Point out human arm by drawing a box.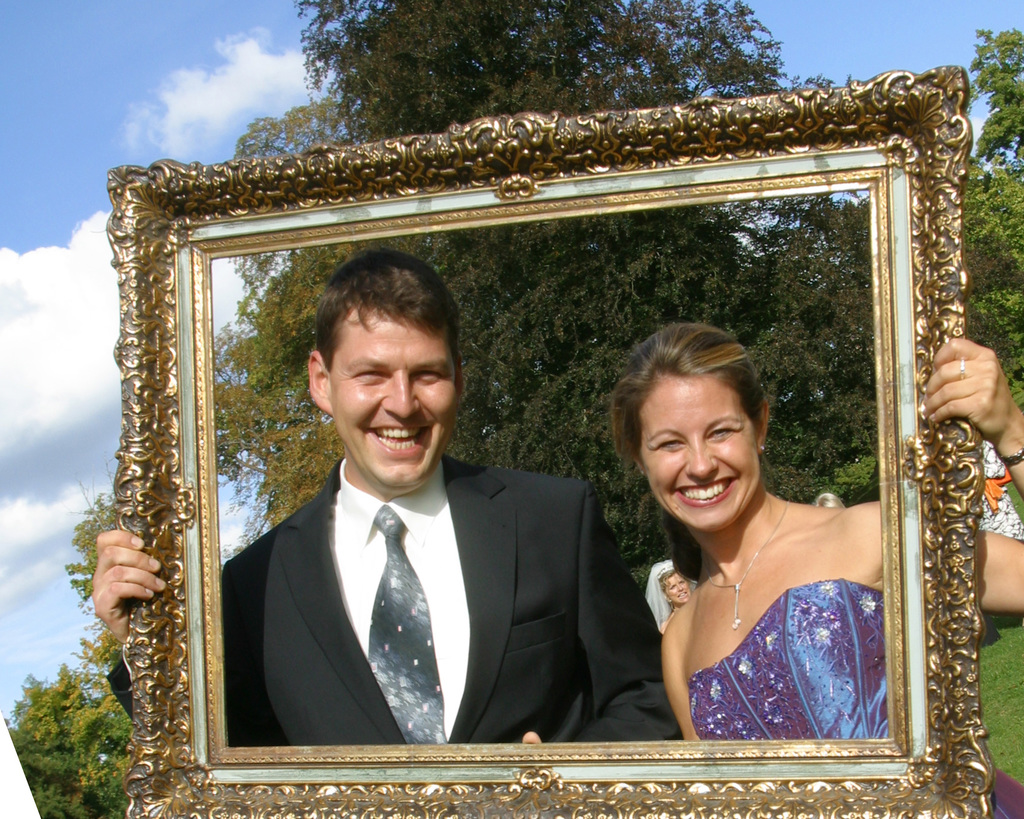
box(106, 499, 270, 761).
